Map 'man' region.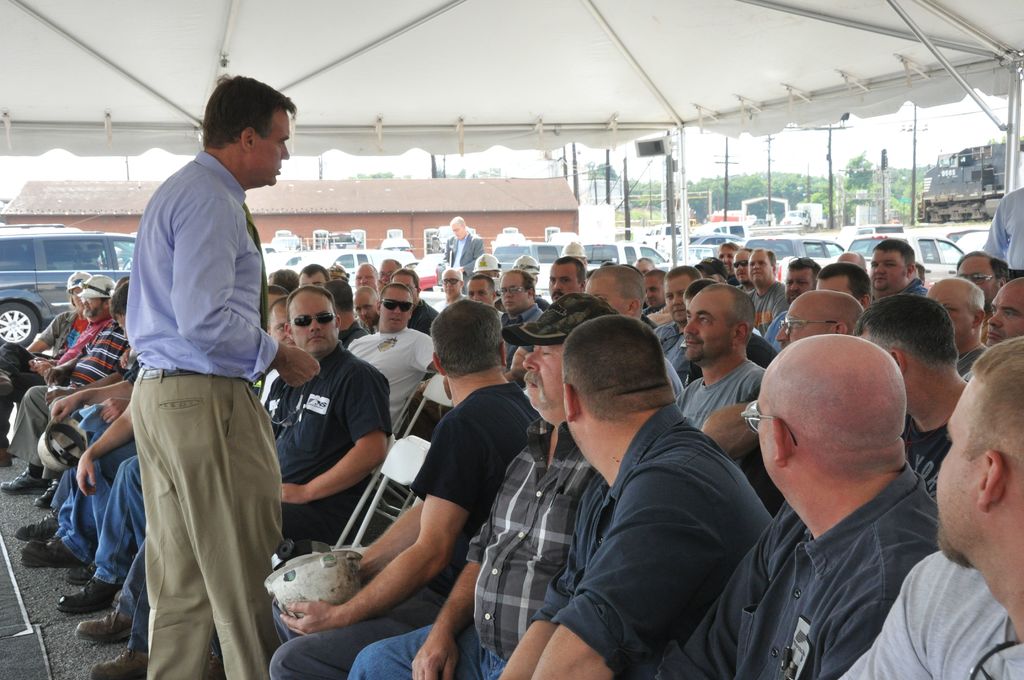
Mapped to x1=348 y1=291 x2=615 y2=679.
